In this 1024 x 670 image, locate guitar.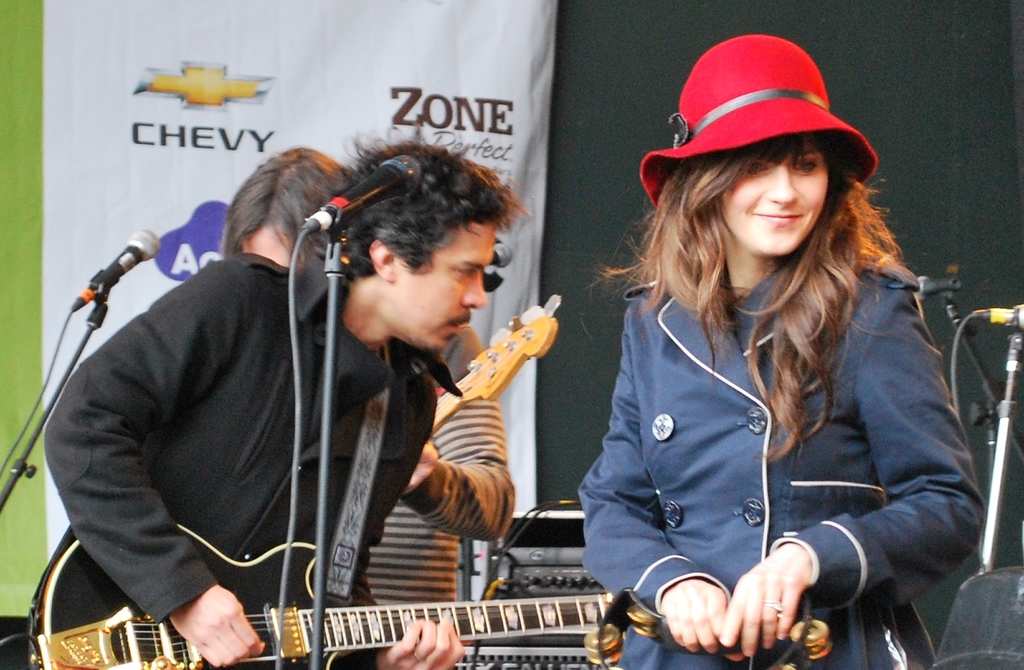
Bounding box: box(419, 282, 572, 489).
